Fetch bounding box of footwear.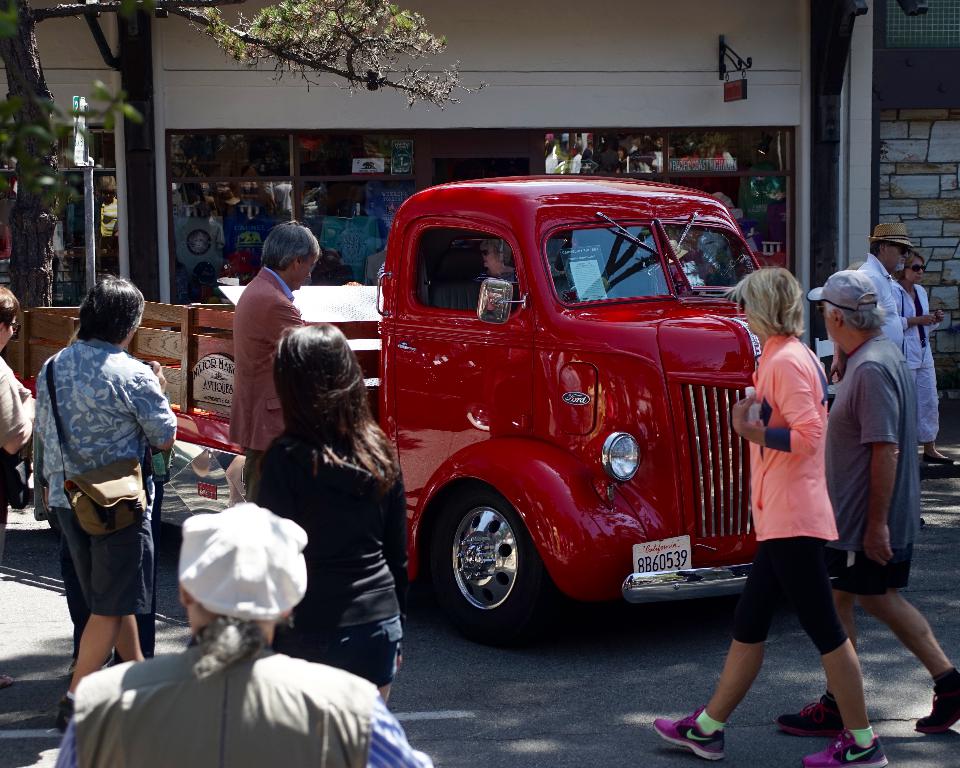
Bbox: pyautogui.locateOnScreen(775, 695, 842, 738).
